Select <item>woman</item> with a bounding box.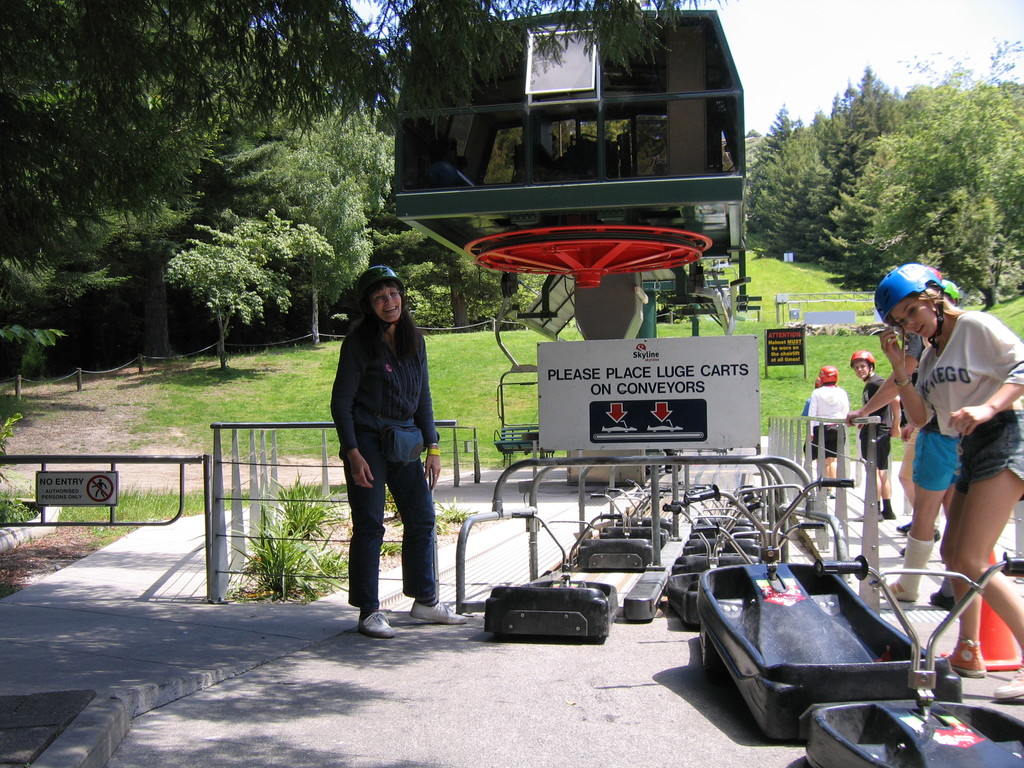
(874, 259, 1023, 701).
